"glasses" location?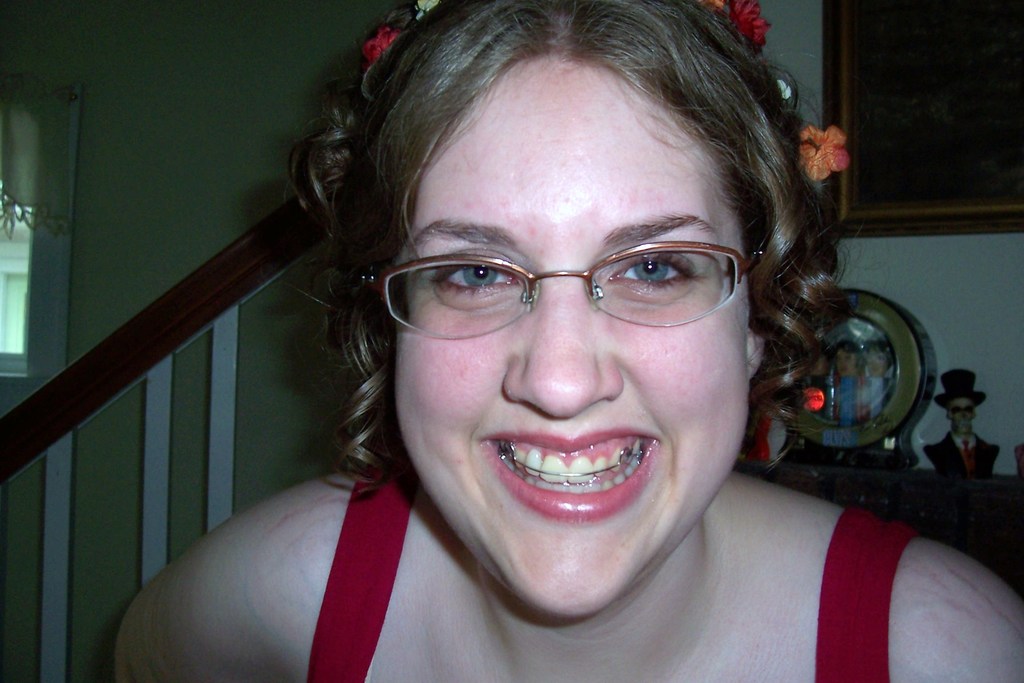
select_region(381, 206, 773, 364)
